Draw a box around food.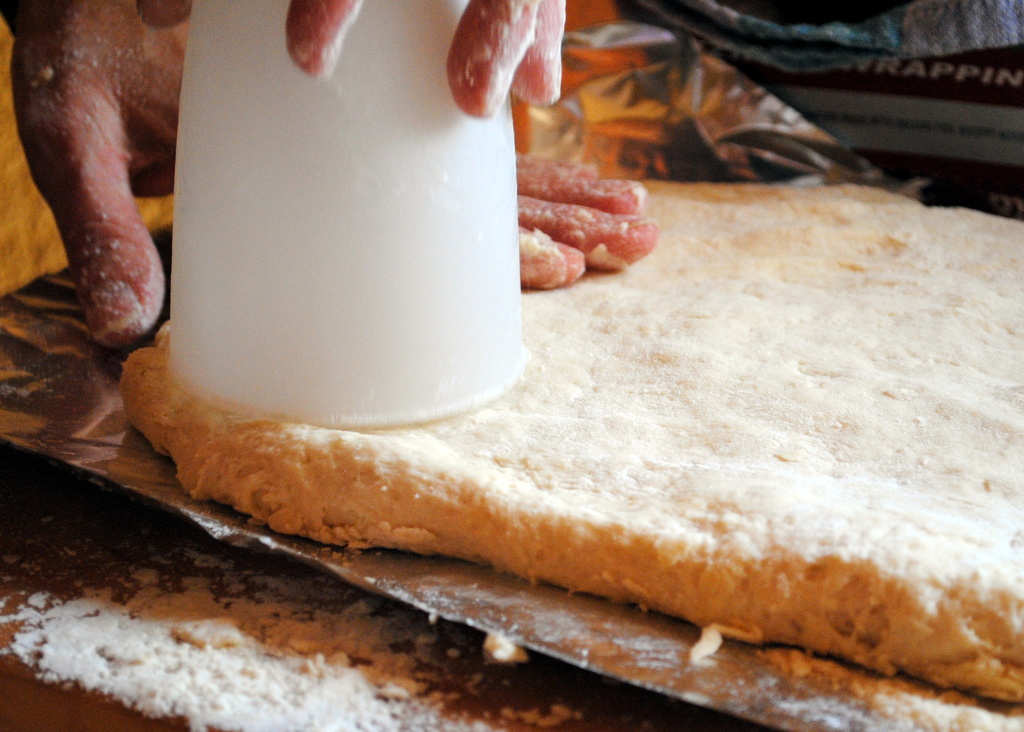
(left=108, top=164, right=1023, bottom=694).
